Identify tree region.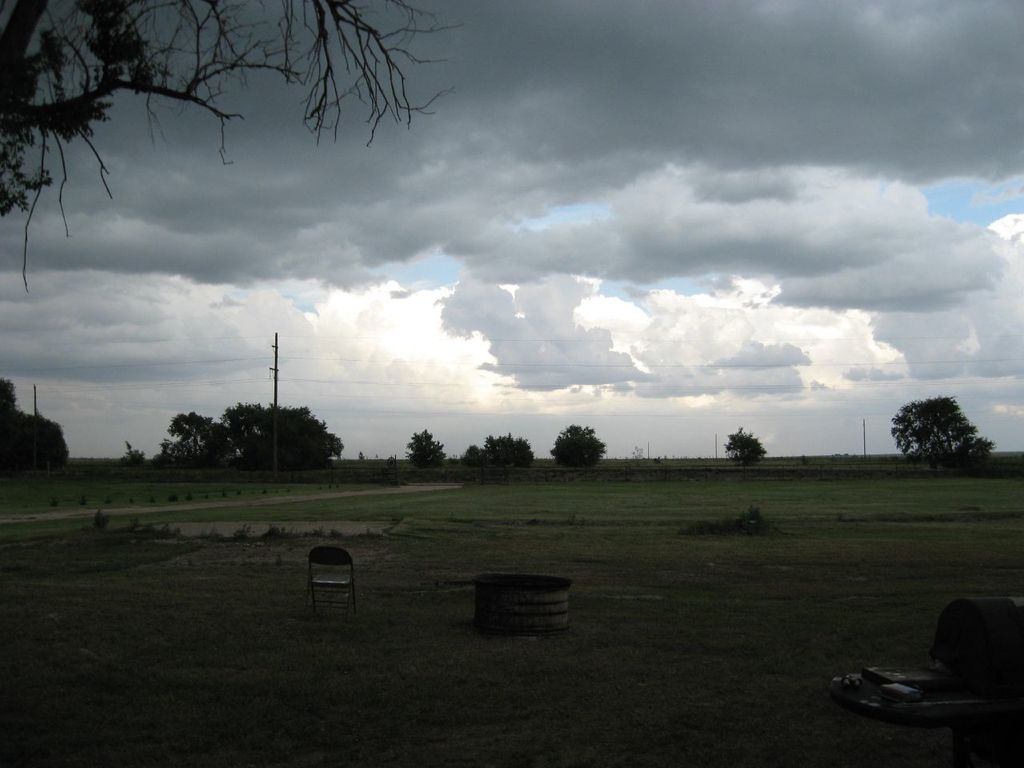
Region: select_region(889, 393, 983, 475).
